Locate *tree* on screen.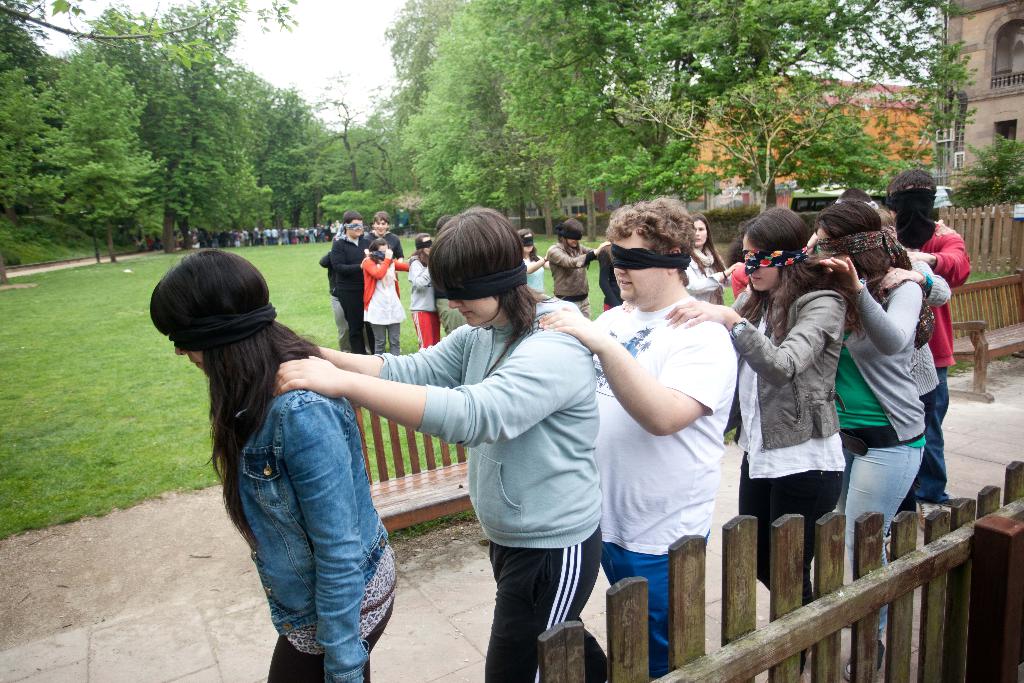
On screen at 0 0 294 83.
